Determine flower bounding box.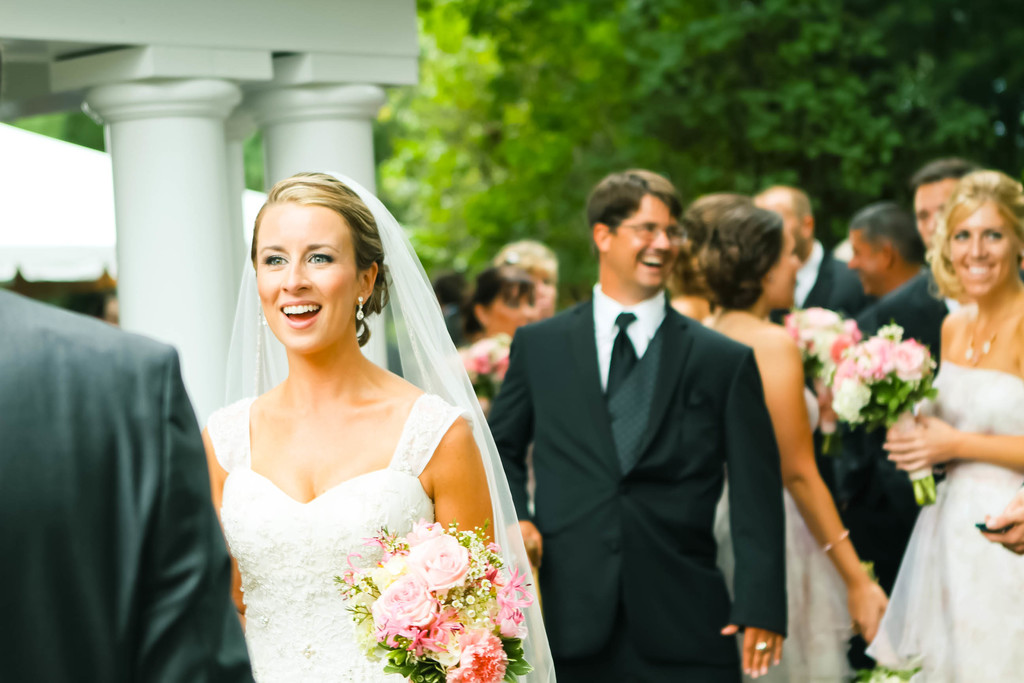
Determined: bbox=[404, 518, 448, 544].
